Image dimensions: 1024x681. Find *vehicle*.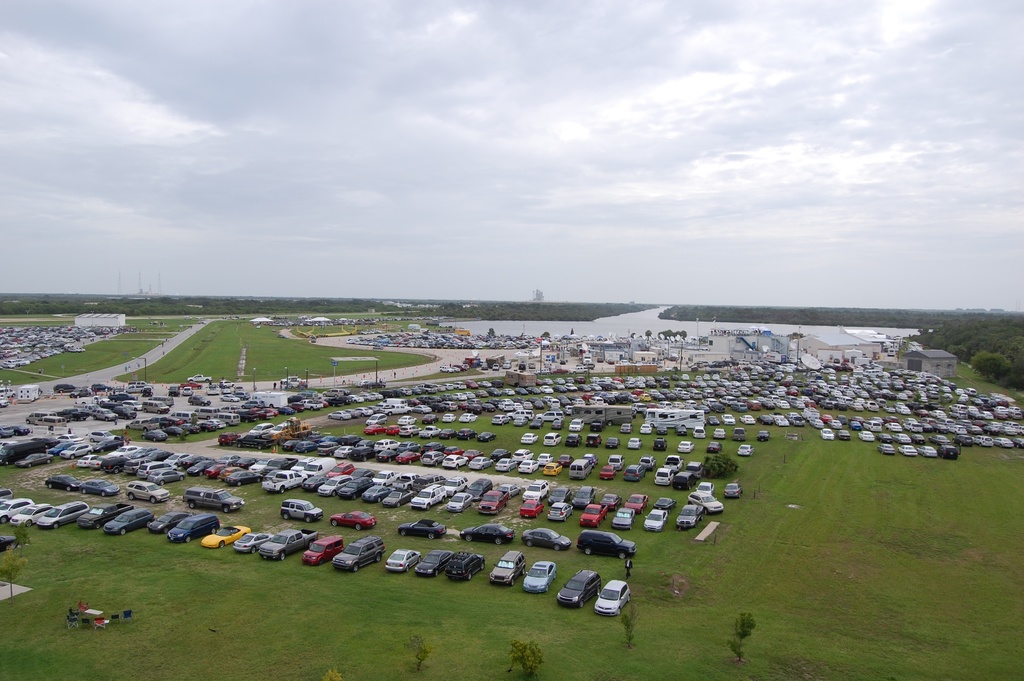
rect(760, 429, 769, 444).
